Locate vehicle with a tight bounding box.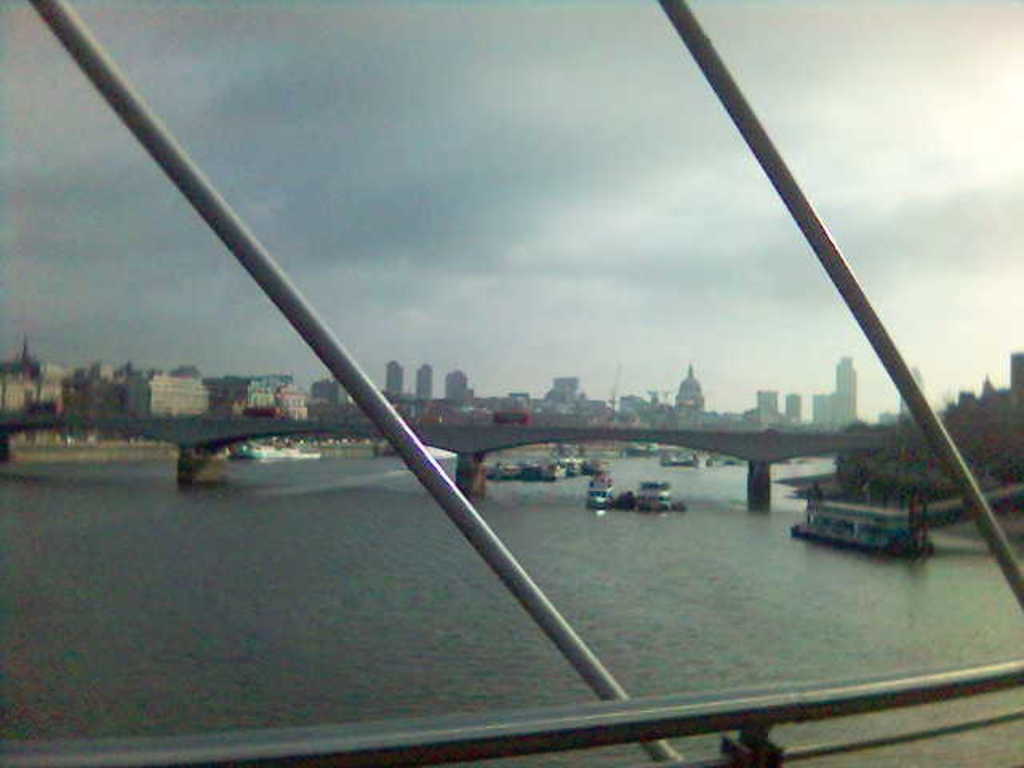
crop(227, 440, 306, 458).
